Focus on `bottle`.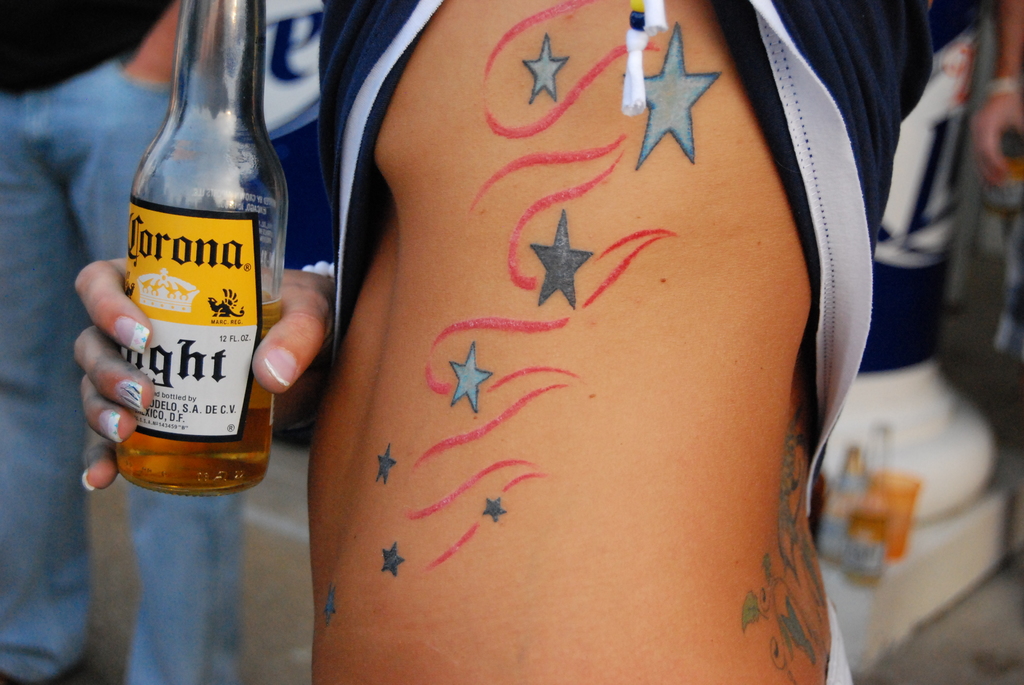
Focused at <bbox>100, 0, 278, 497</bbox>.
